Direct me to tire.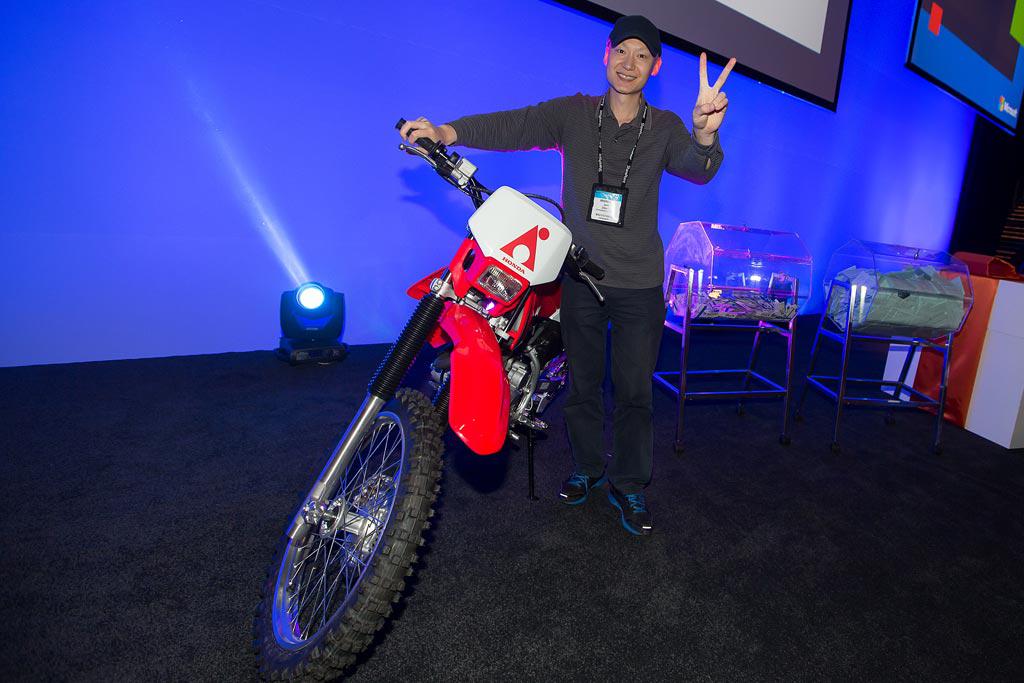
Direction: (253,386,452,682).
